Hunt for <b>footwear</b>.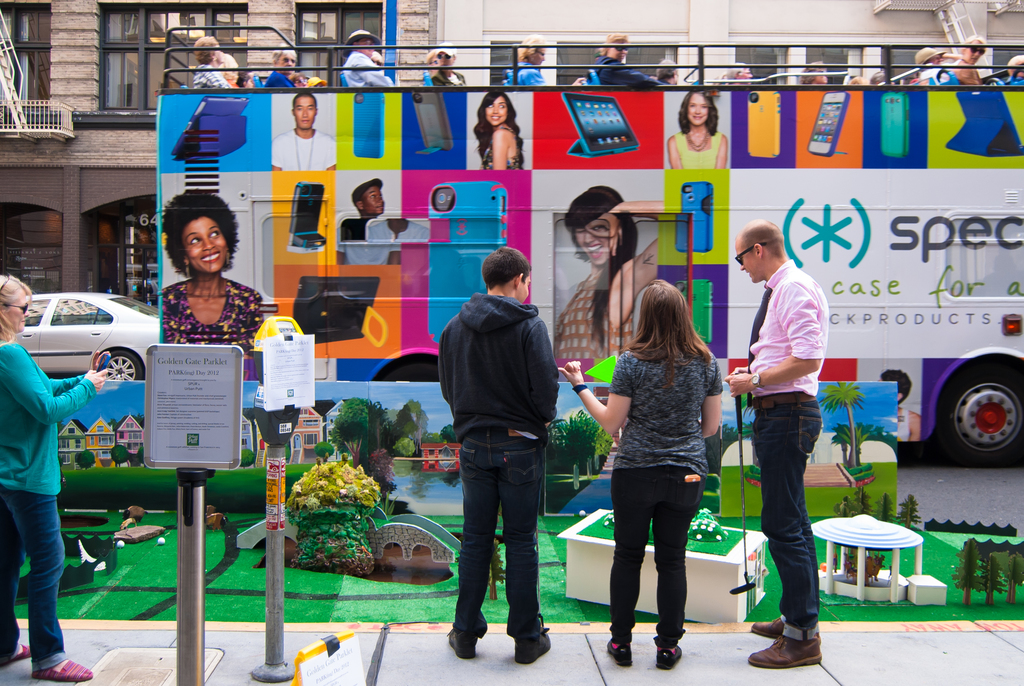
Hunted down at (518,630,550,660).
